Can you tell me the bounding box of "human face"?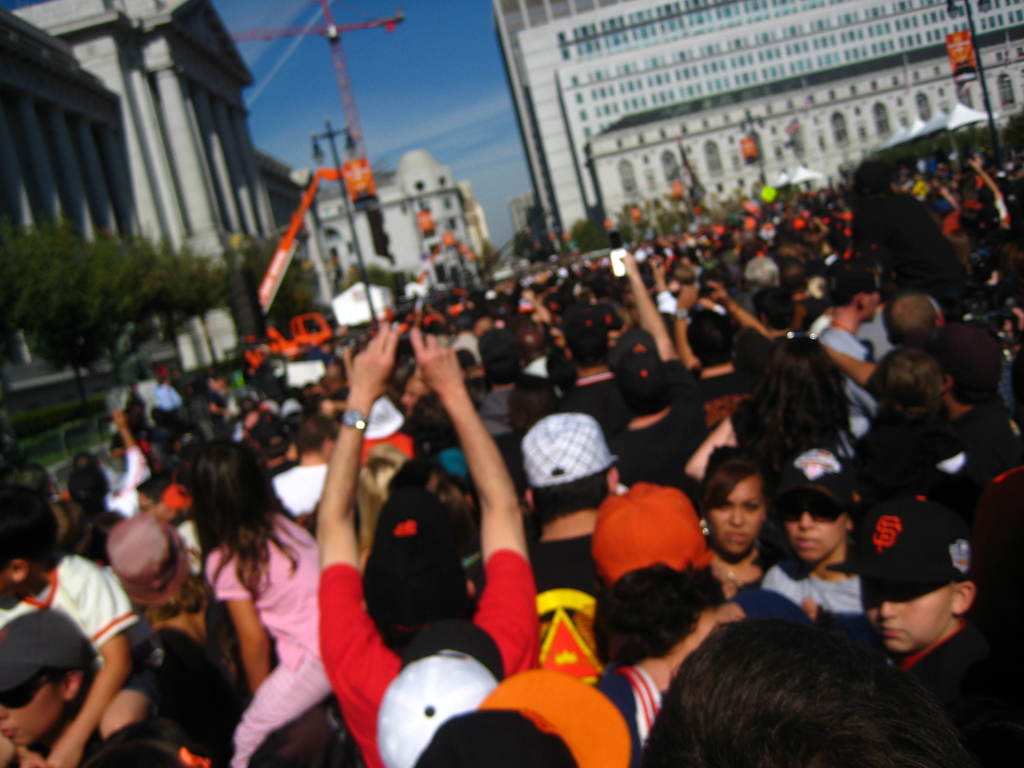
region(862, 570, 956, 657).
